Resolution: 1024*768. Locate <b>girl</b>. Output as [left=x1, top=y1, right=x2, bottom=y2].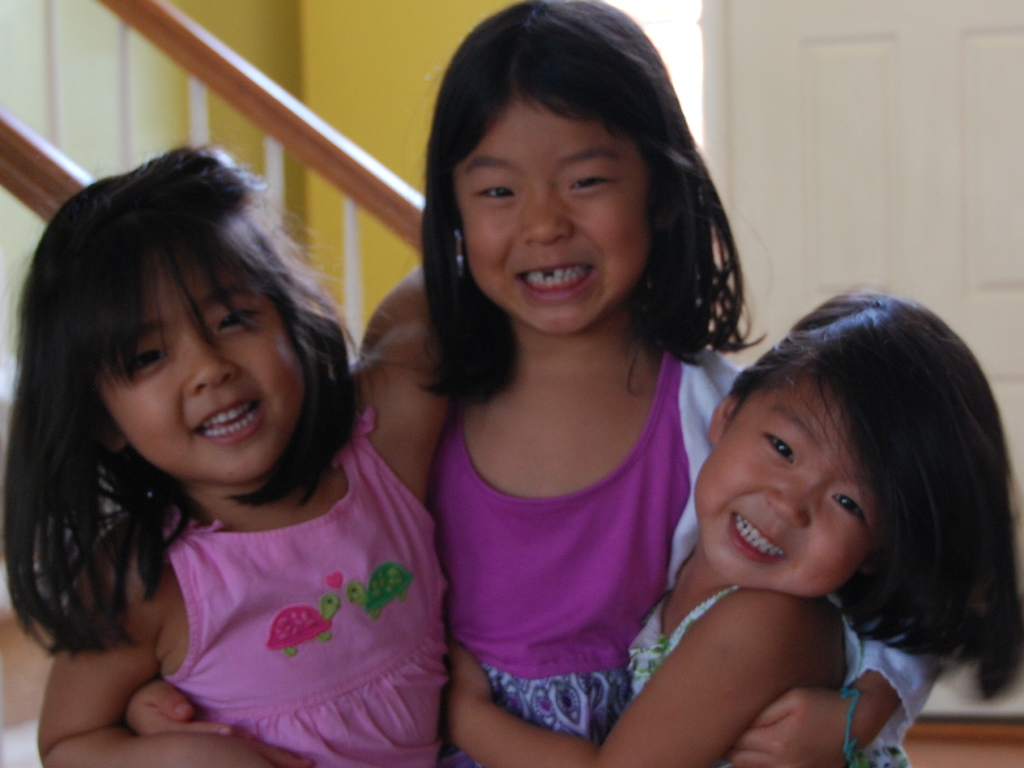
[left=0, top=137, right=474, bottom=767].
